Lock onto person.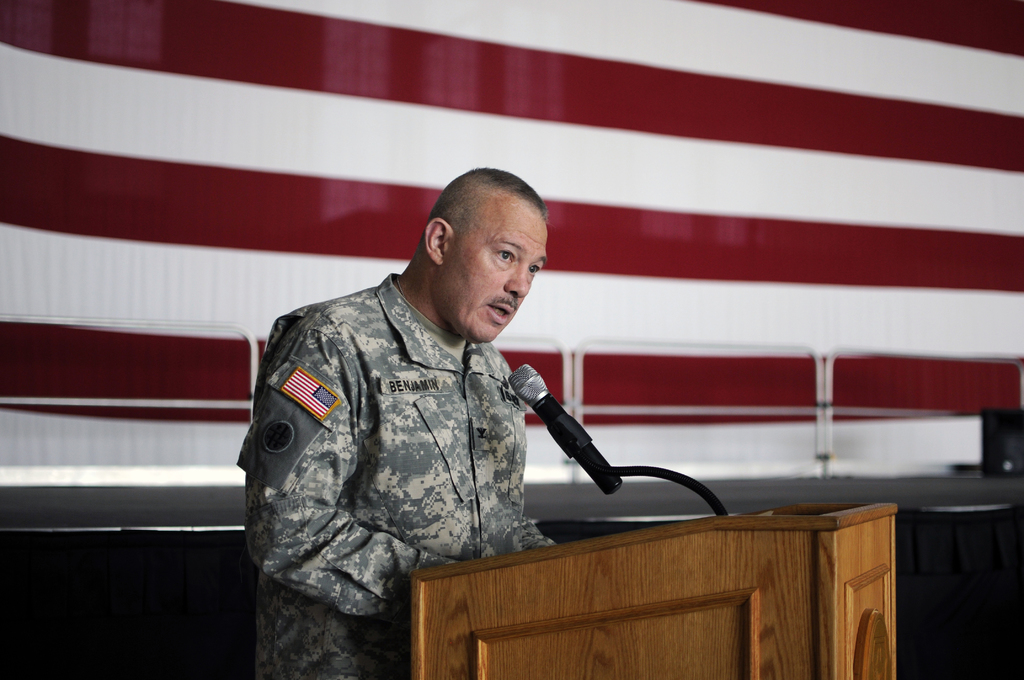
Locked: BBox(236, 155, 648, 656).
